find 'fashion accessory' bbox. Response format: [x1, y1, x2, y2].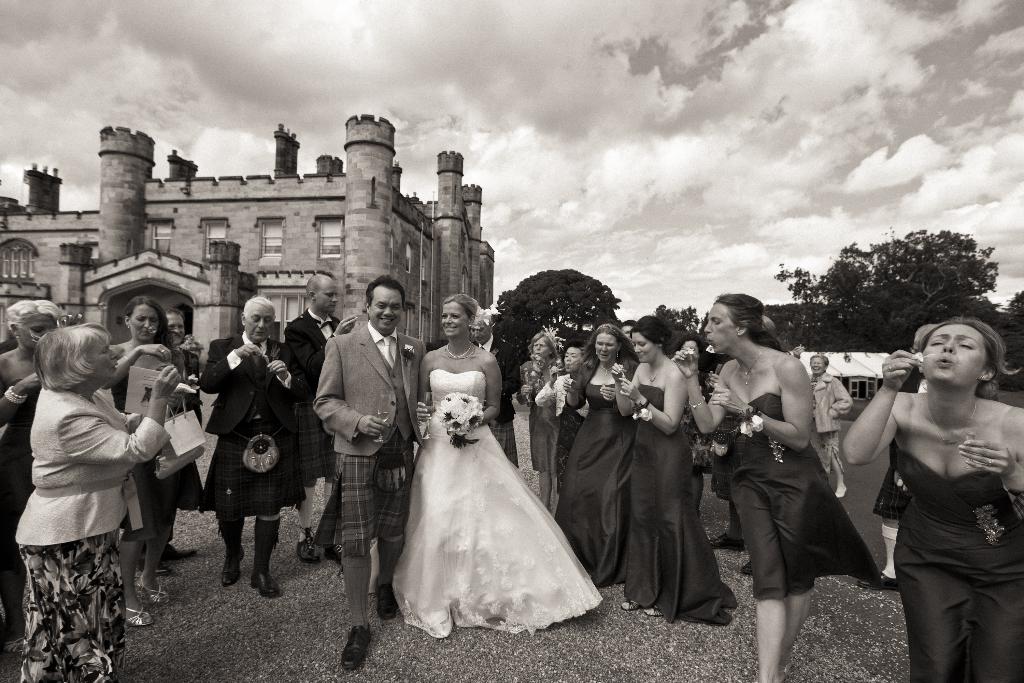
[374, 577, 400, 620].
